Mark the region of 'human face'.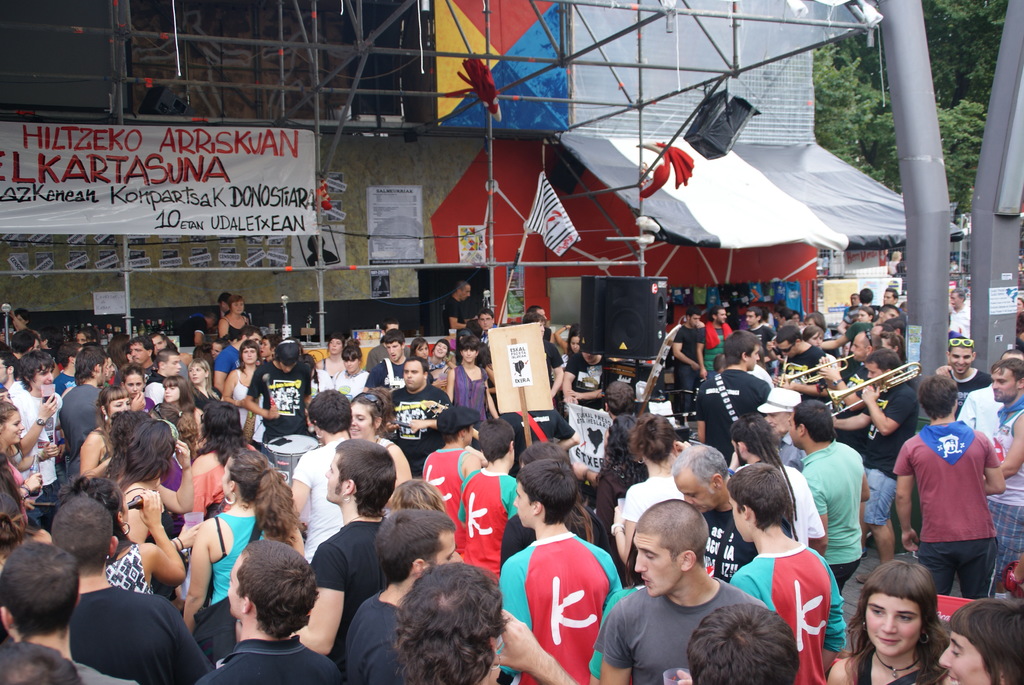
Region: (x1=716, y1=311, x2=727, y2=323).
